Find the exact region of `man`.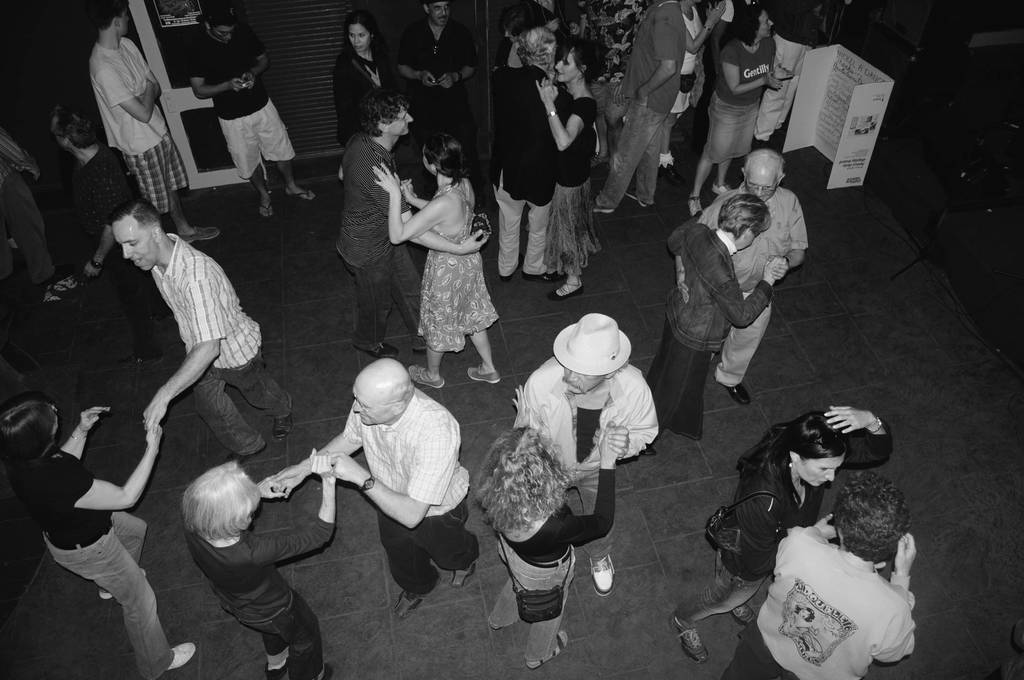
Exact region: 86:0:218:245.
